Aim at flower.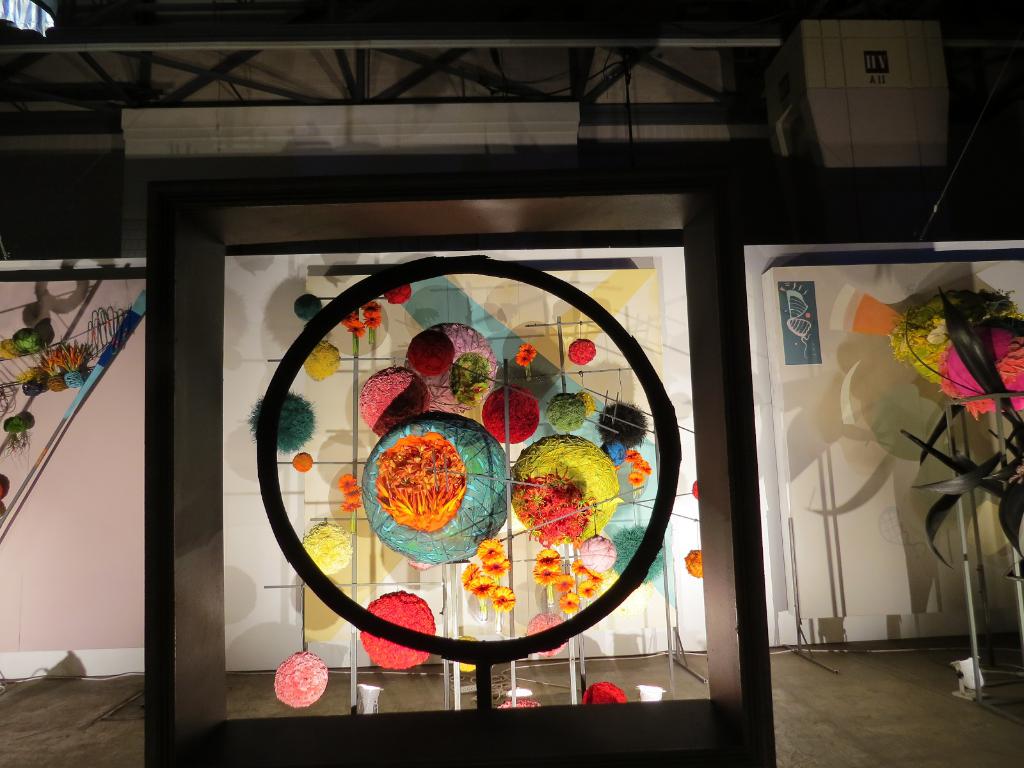
Aimed at [486,560,509,576].
